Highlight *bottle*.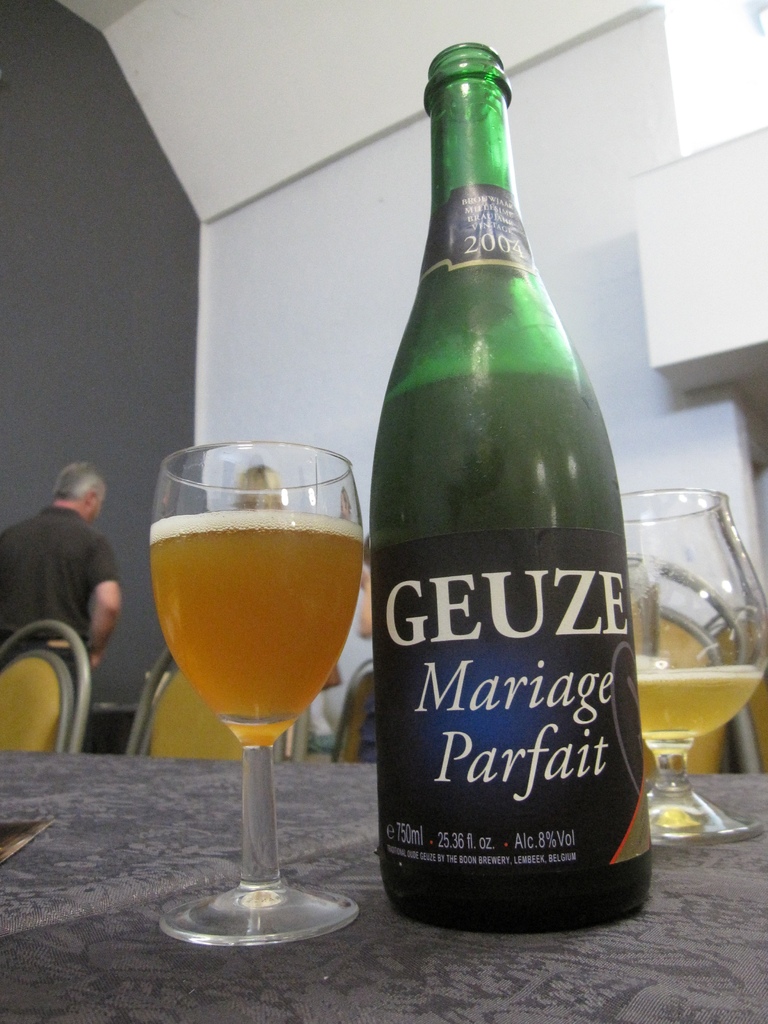
Highlighted region: left=375, top=40, right=657, bottom=929.
